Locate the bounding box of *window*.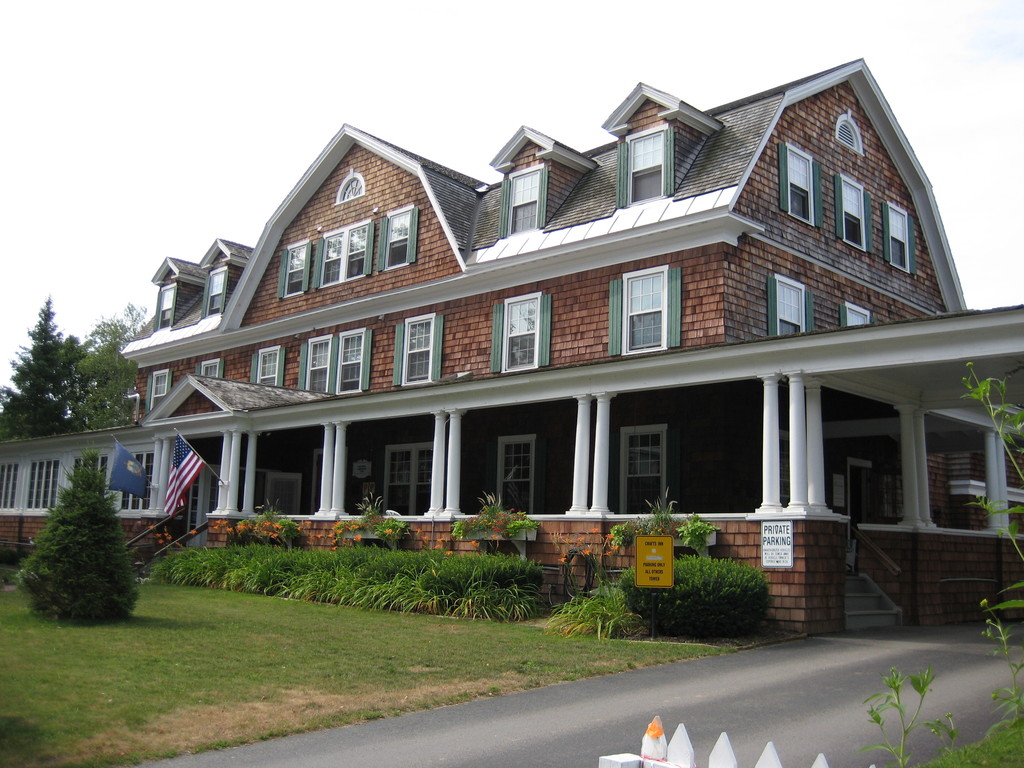
Bounding box: (left=784, top=145, right=825, bottom=232).
